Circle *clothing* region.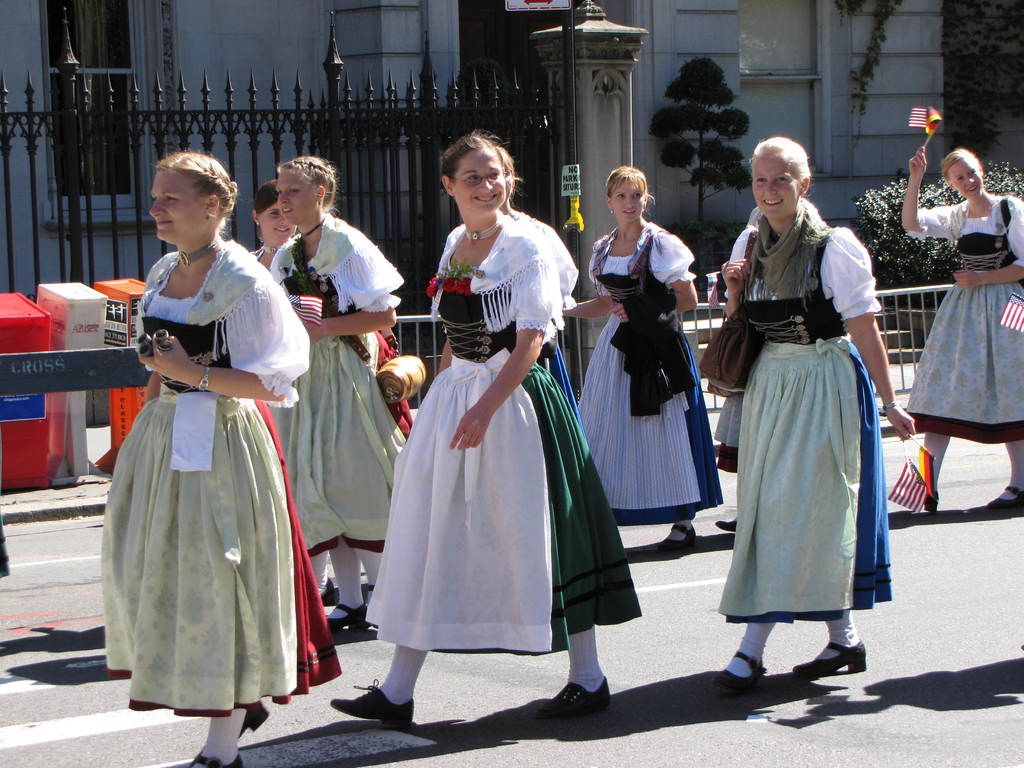
Region: x1=572 y1=213 x2=726 y2=532.
